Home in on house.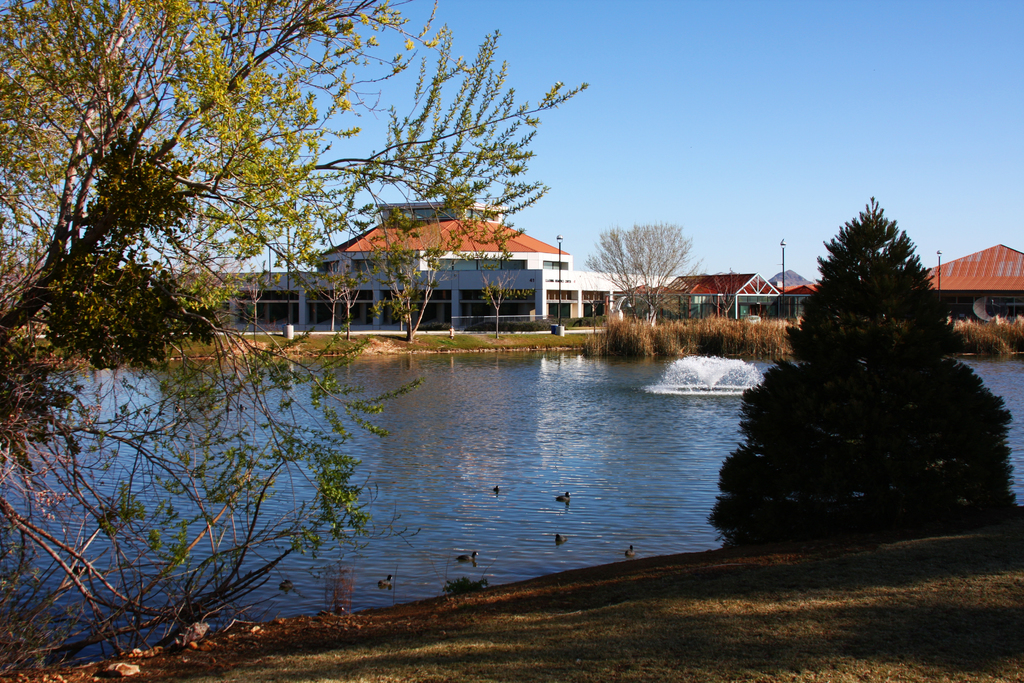
Homed in at BBox(652, 272, 780, 325).
